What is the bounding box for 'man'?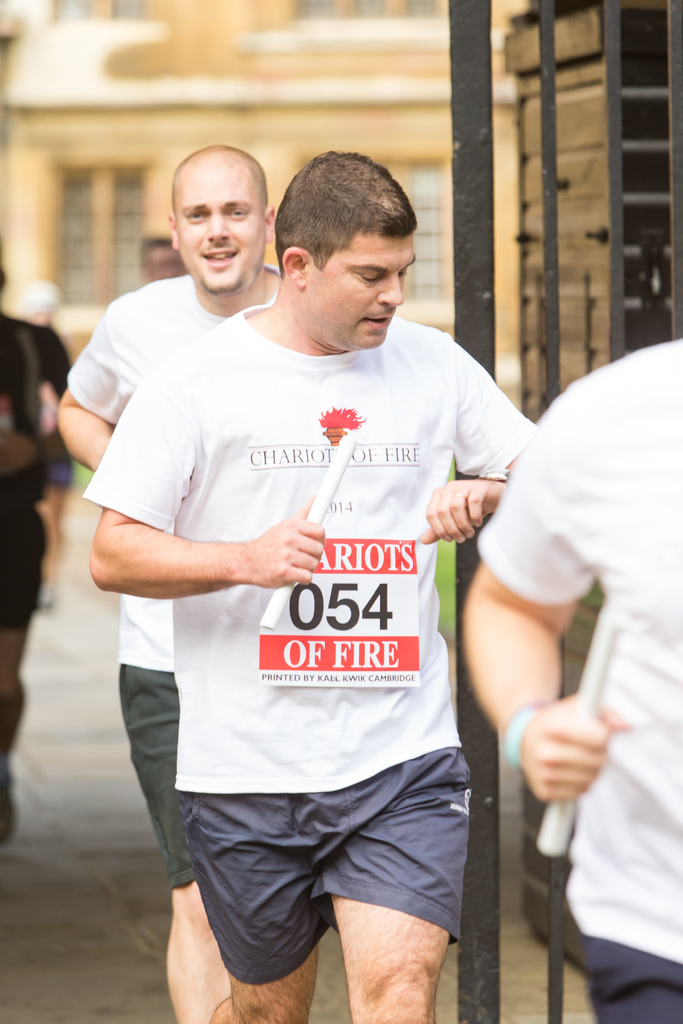
(left=466, top=335, right=682, bottom=1023).
